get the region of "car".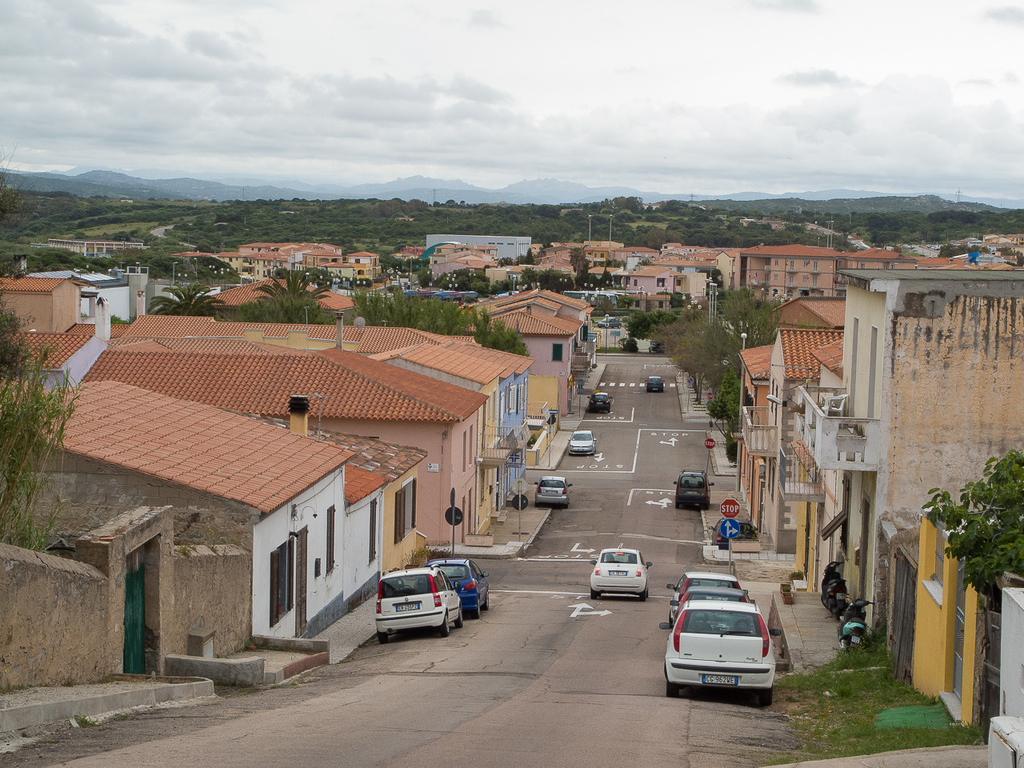
bbox(665, 562, 742, 622).
